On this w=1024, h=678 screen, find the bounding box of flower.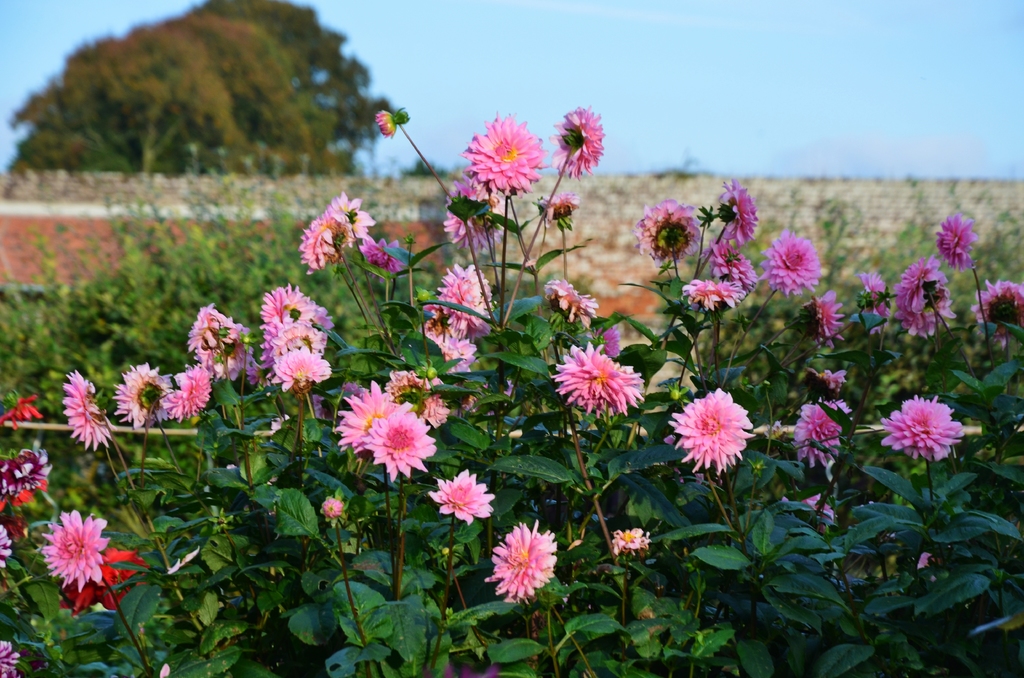
Bounding box: x1=260, y1=286, x2=320, y2=344.
